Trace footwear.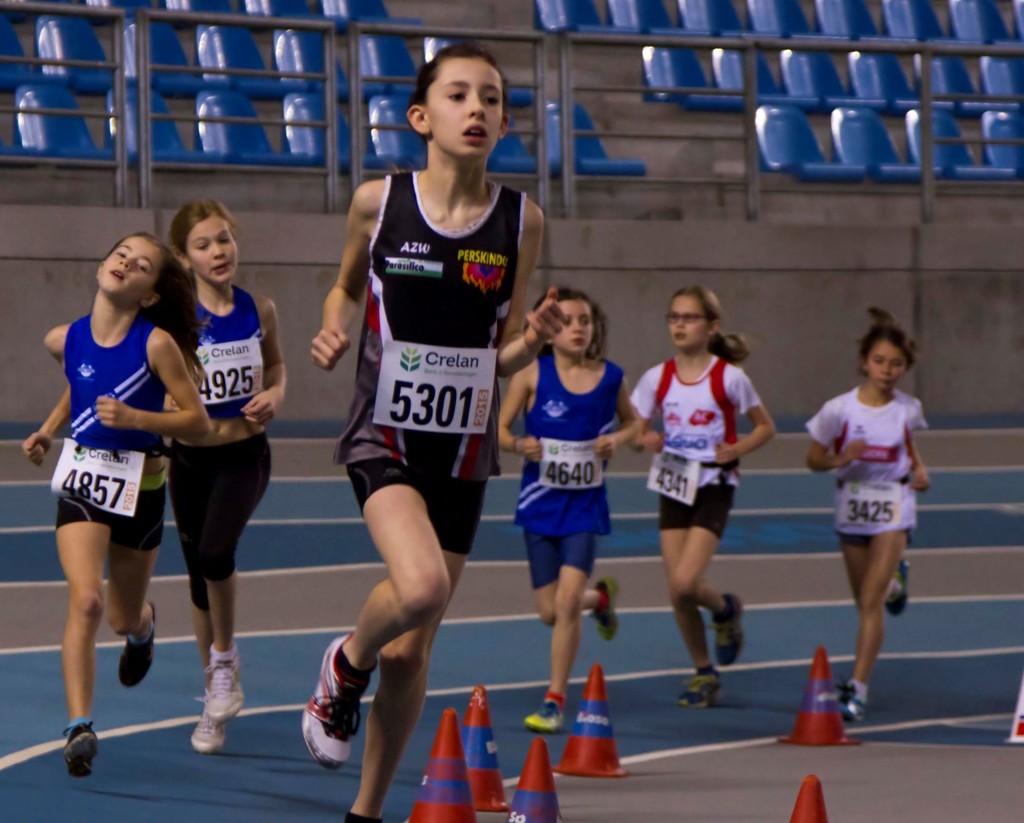
Traced to left=678, top=668, right=725, bottom=713.
